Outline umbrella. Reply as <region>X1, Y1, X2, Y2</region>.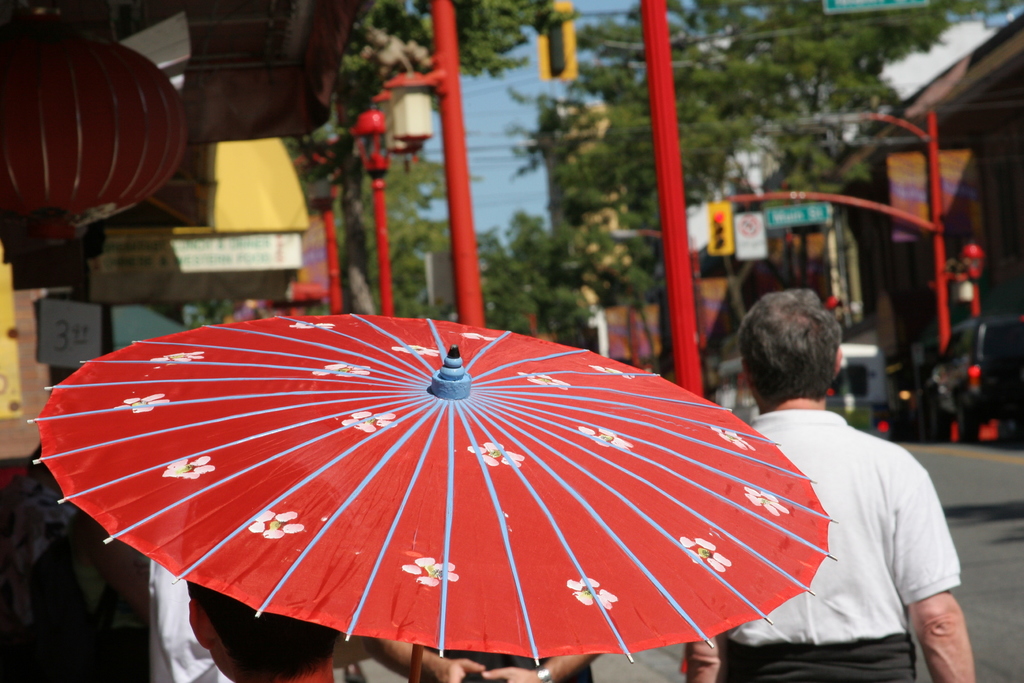
<region>61, 327, 794, 605</region>.
